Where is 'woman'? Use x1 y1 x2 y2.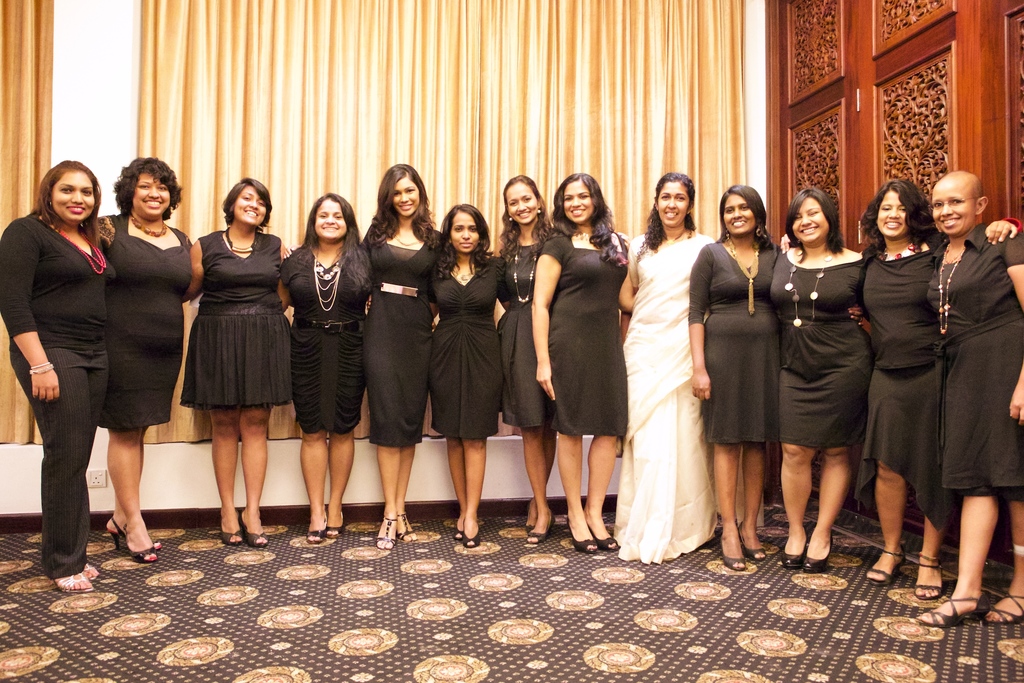
427 204 503 541.
